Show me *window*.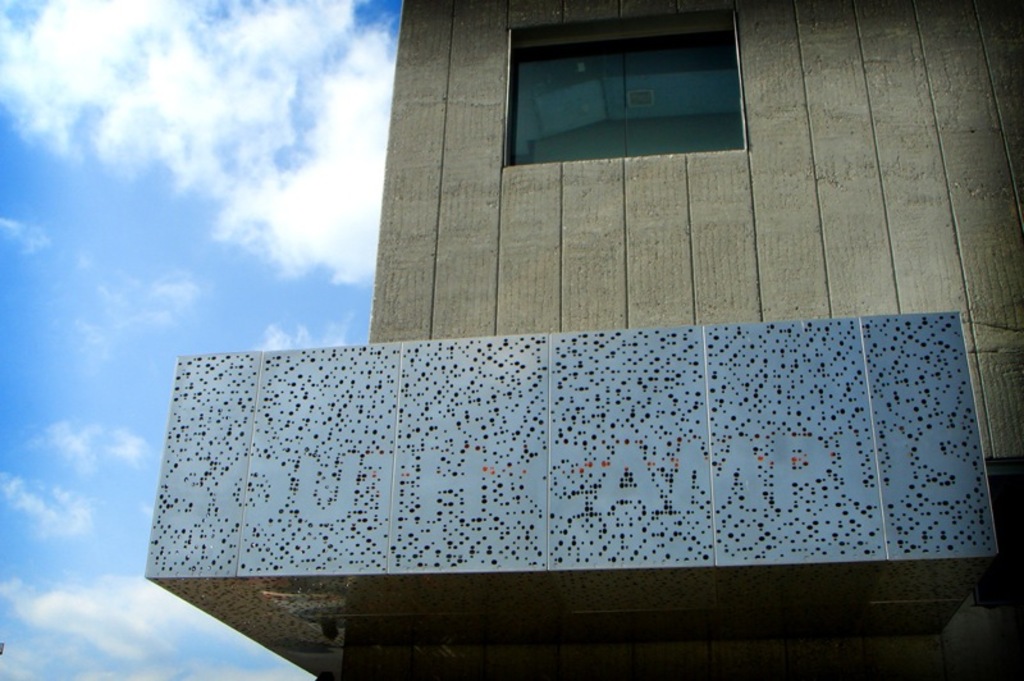
*window* is here: detection(495, 14, 773, 161).
